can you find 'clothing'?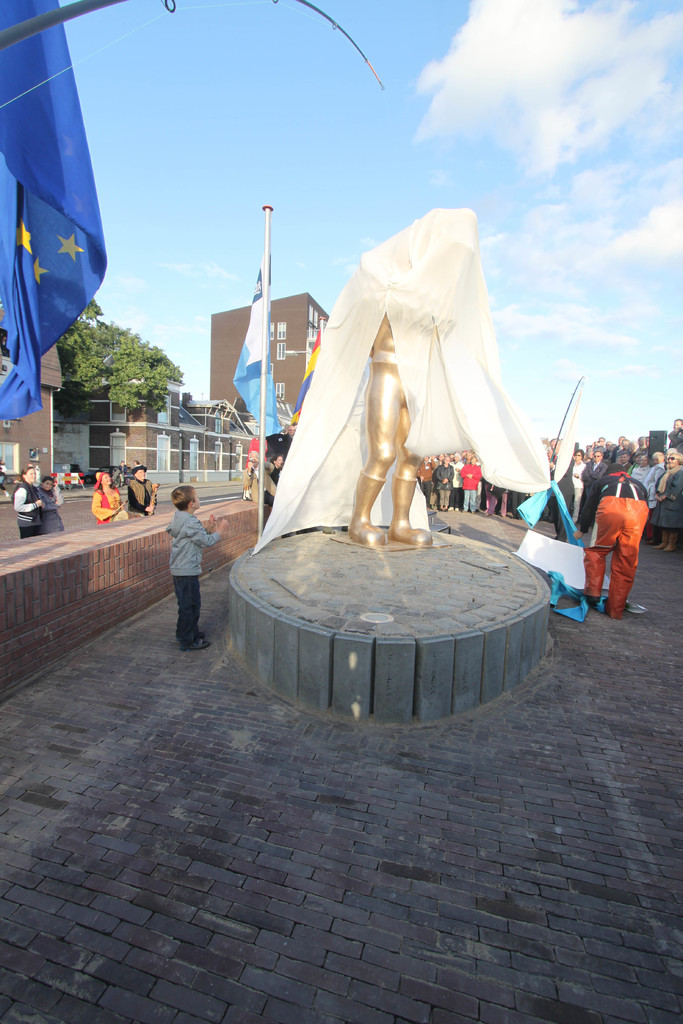
Yes, bounding box: (left=129, top=480, right=157, bottom=520).
